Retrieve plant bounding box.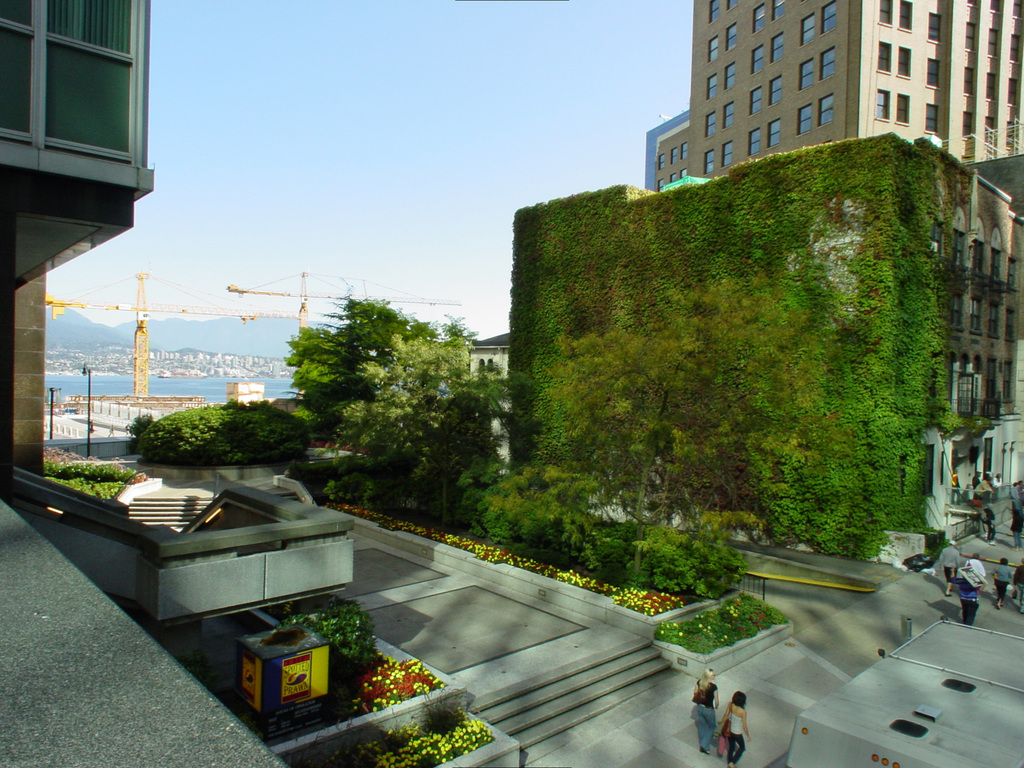
Bounding box: left=43, top=440, right=93, bottom=461.
